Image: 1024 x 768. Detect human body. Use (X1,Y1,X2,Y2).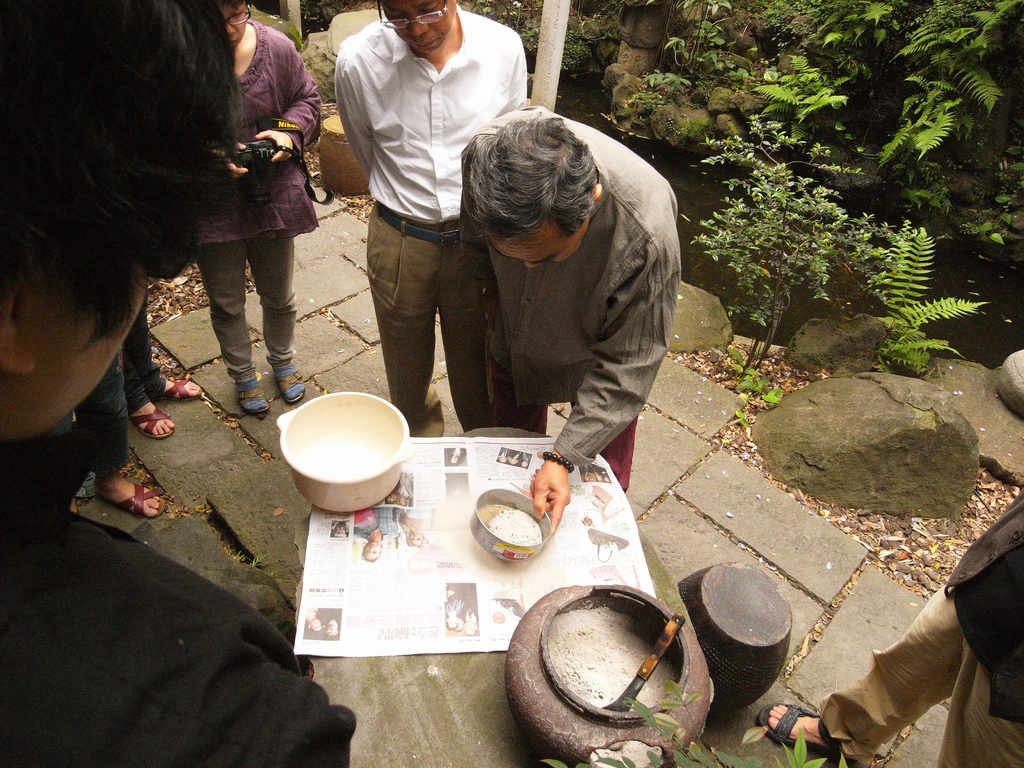
(761,497,1023,767).
